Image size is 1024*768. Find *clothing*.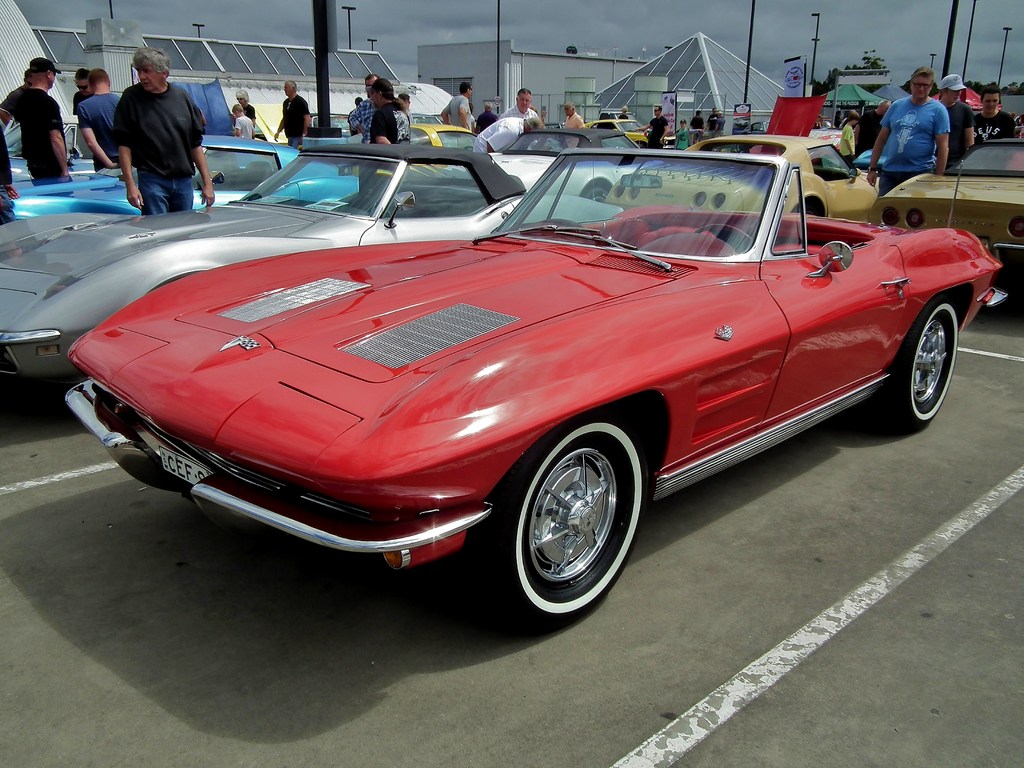
[88, 42, 210, 203].
